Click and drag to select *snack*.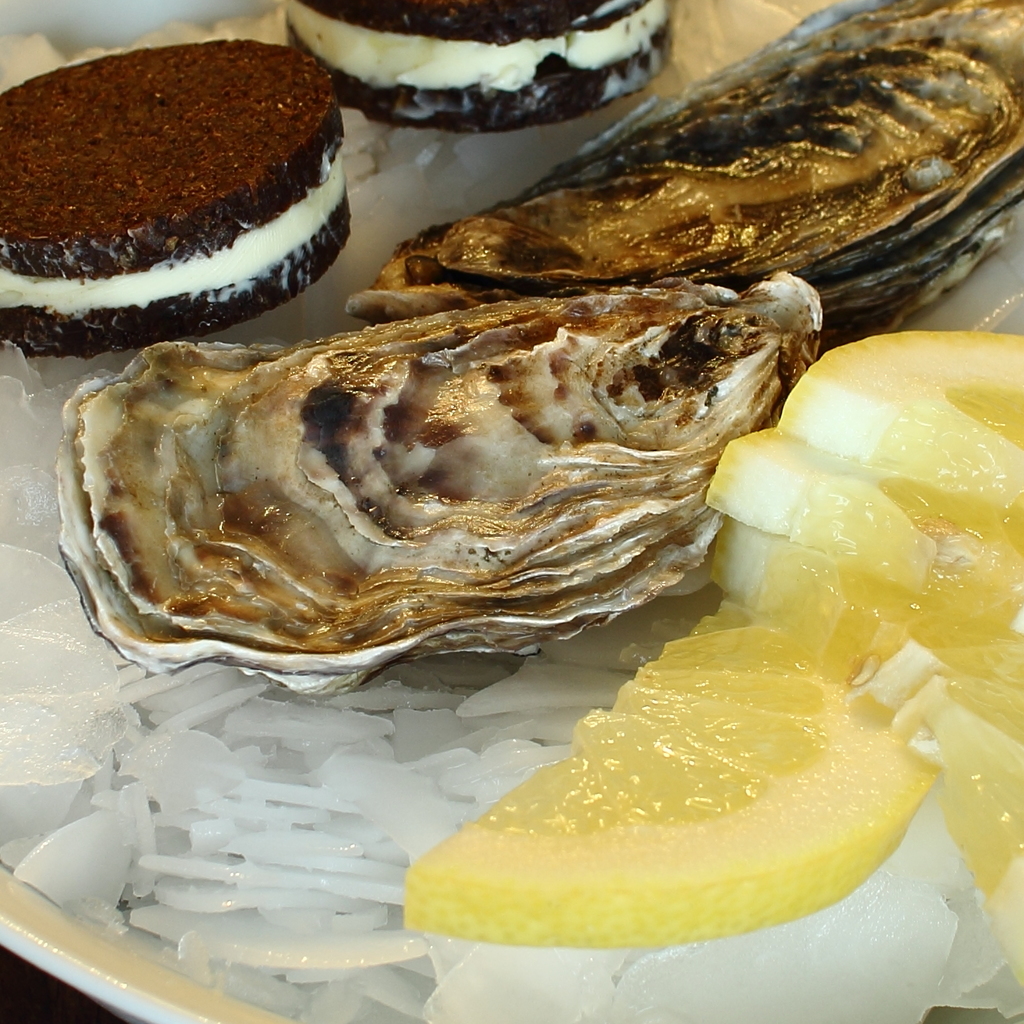
Selection: select_region(287, 0, 671, 128).
